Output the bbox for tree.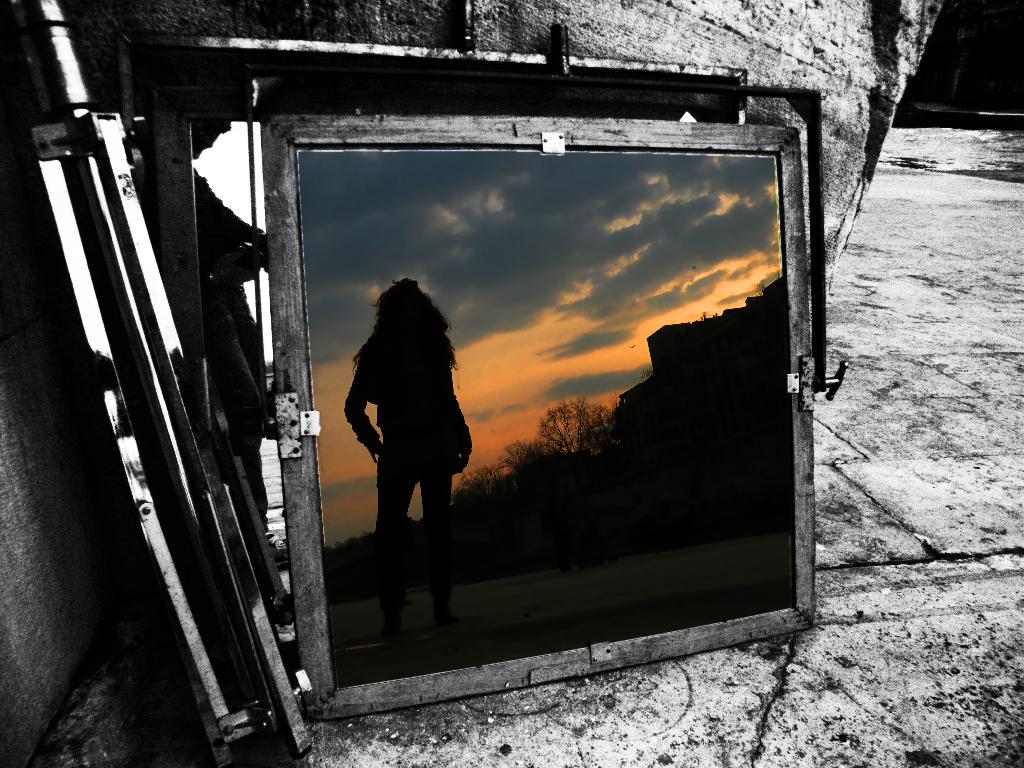
region(498, 420, 569, 552).
